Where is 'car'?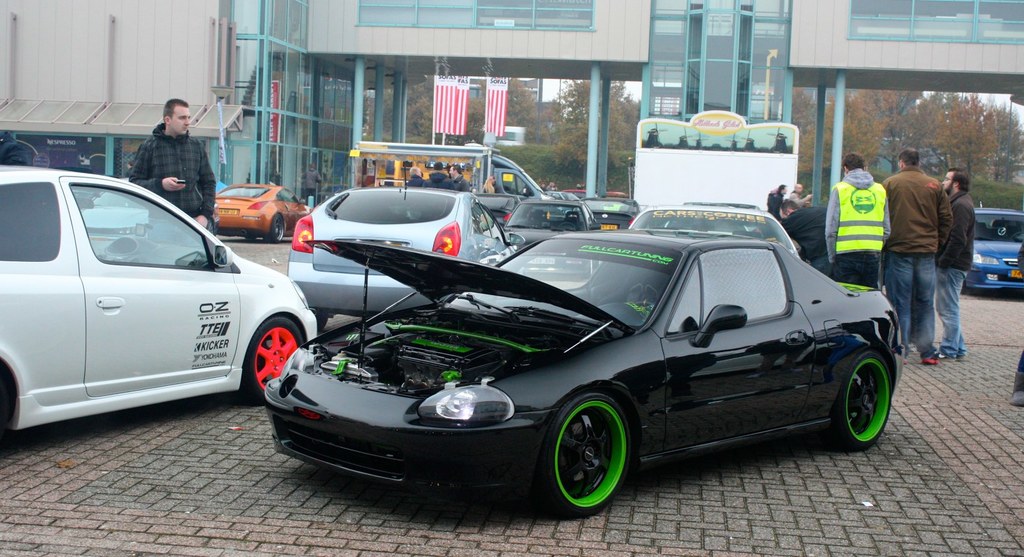
247 200 901 505.
